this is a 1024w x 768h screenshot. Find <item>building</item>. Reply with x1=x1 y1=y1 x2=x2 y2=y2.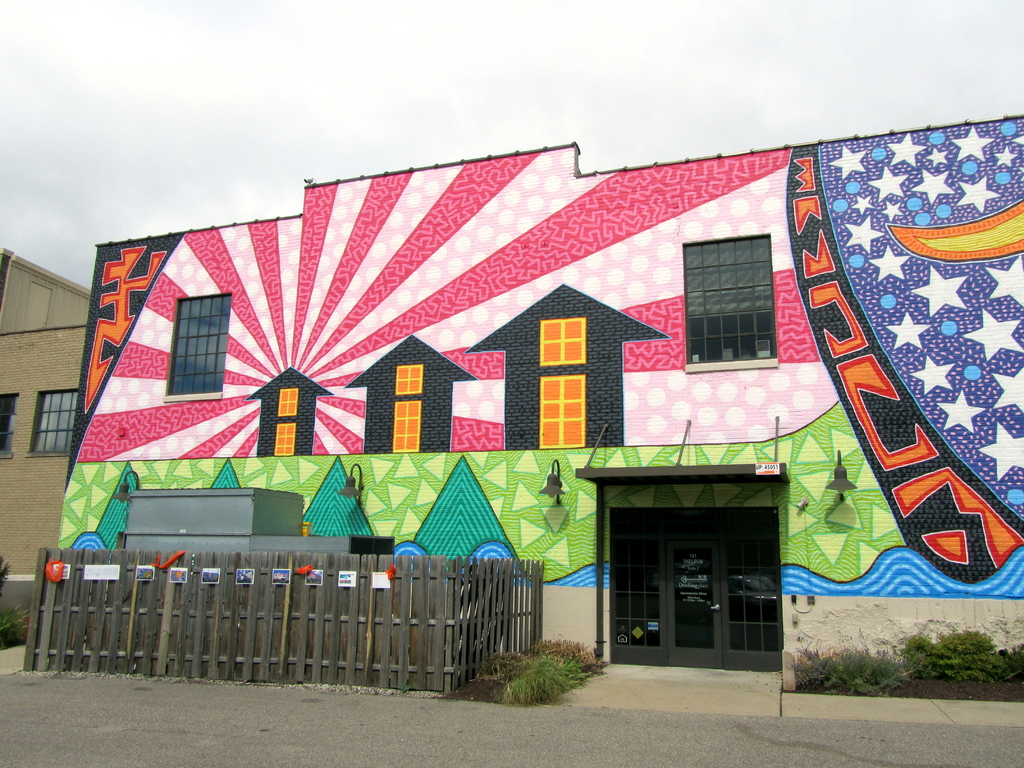
x1=58 y1=114 x2=1023 y2=663.
